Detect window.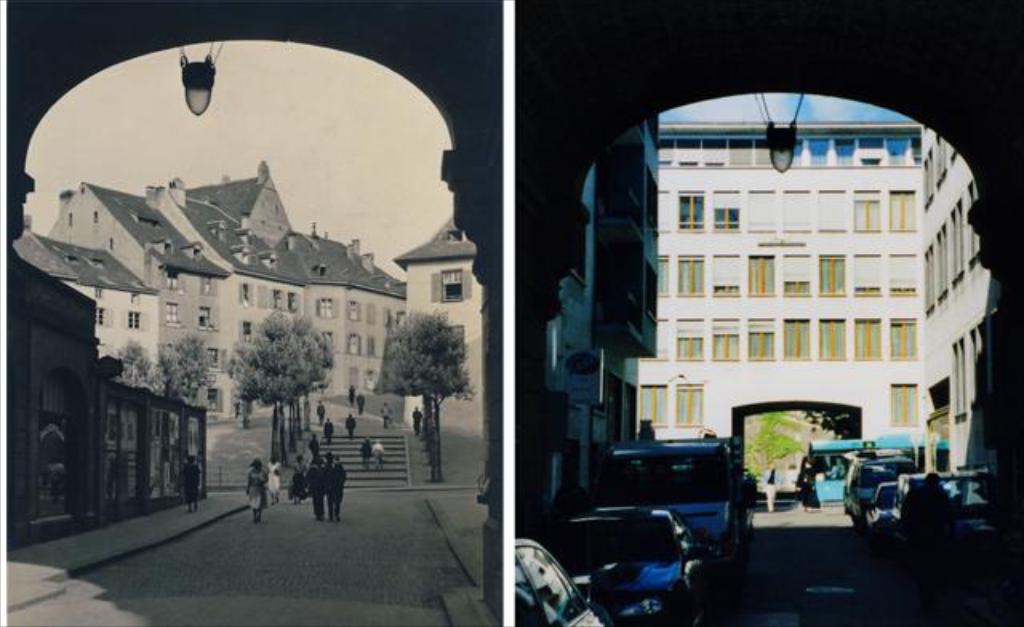
Detected at box=[710, 254, 742, 298].
